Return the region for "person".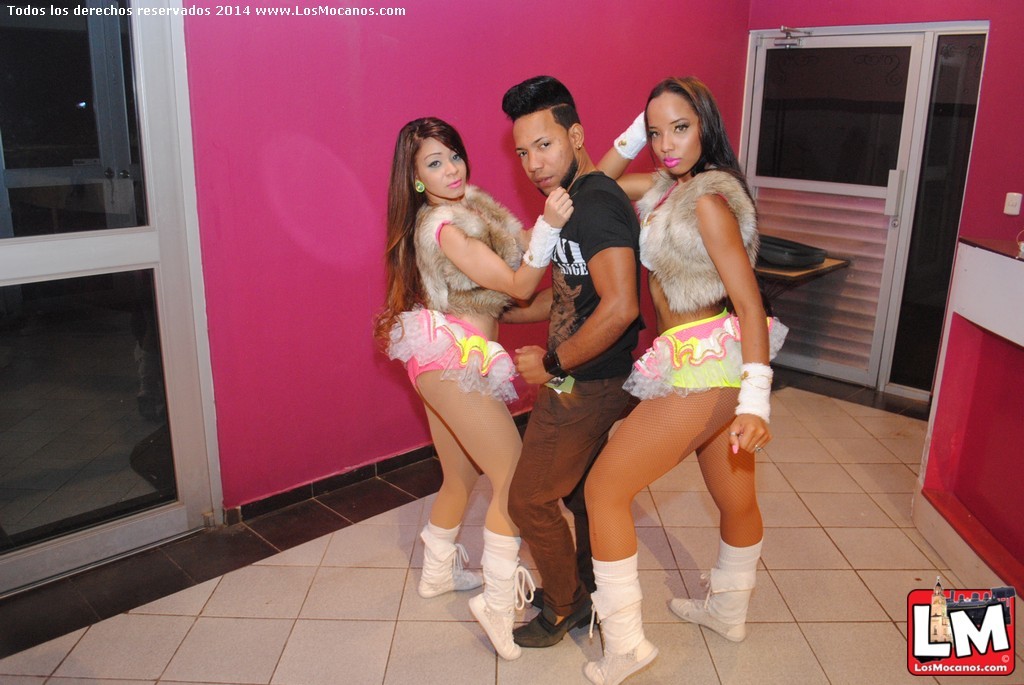
(x1=581, y1=75, x2=783, y2=684).
